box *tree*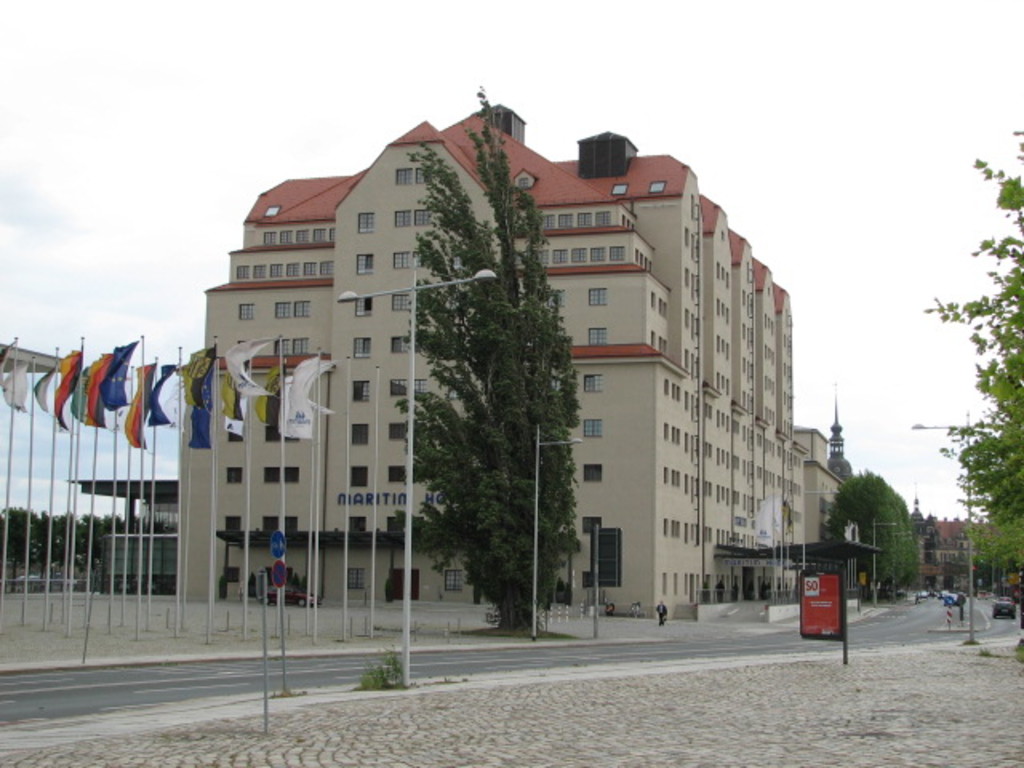
<box>922,125,1022,600</box>
